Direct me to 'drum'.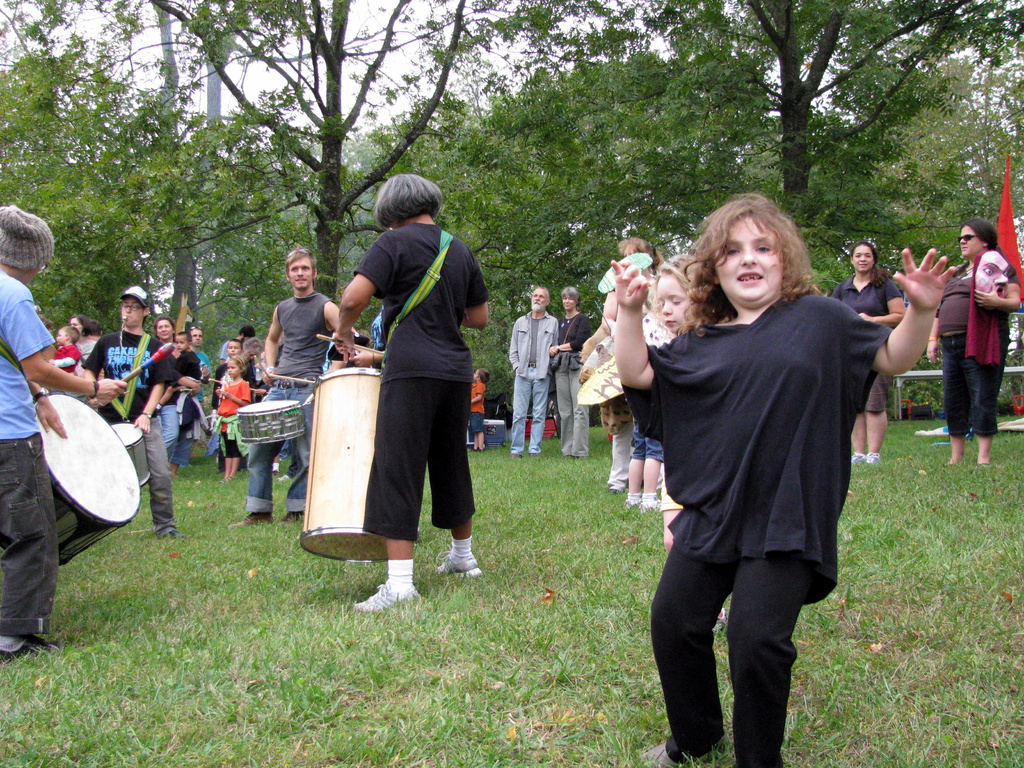
Direction: BBox(111, 422, 154, 487).
